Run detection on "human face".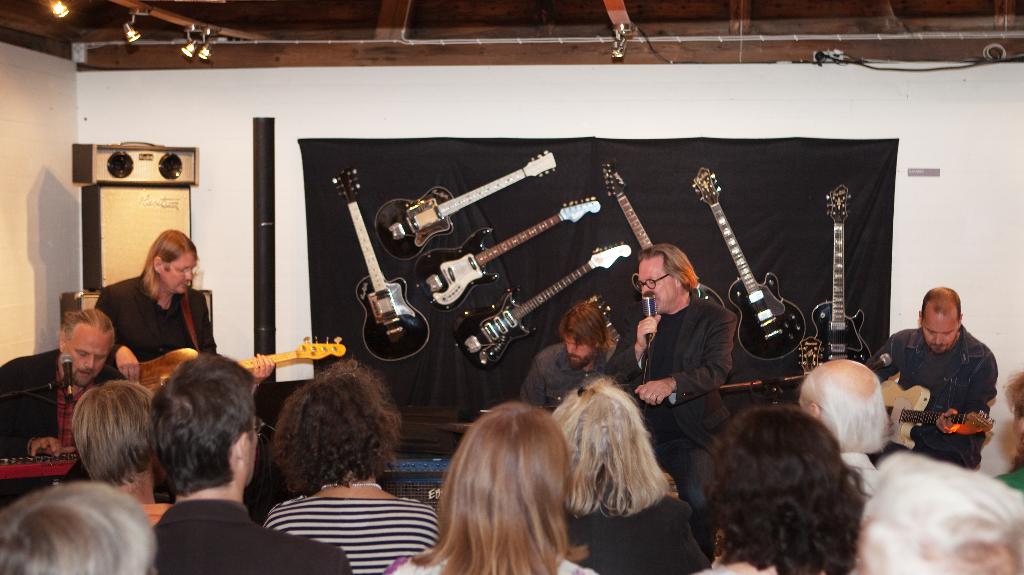
Result: (x1=637, y1=257, x2=674, y2=315).
